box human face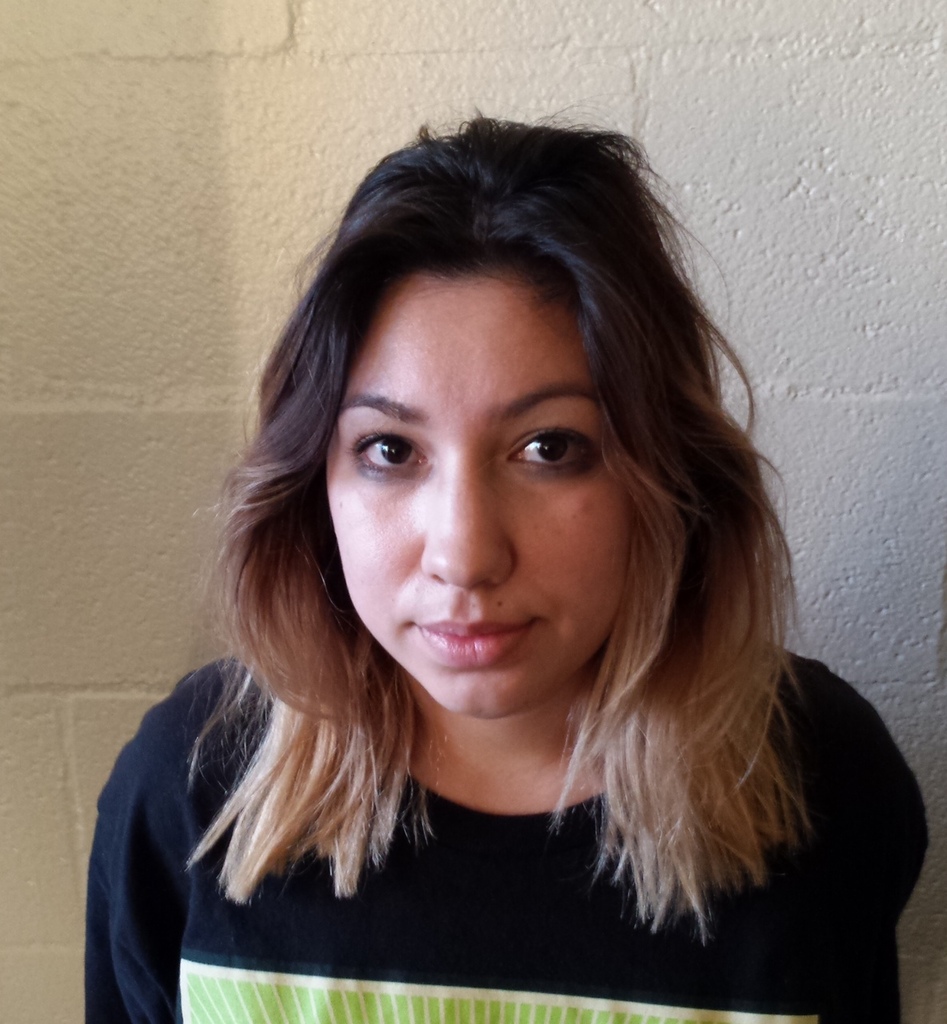
322, 271, 630, 720
